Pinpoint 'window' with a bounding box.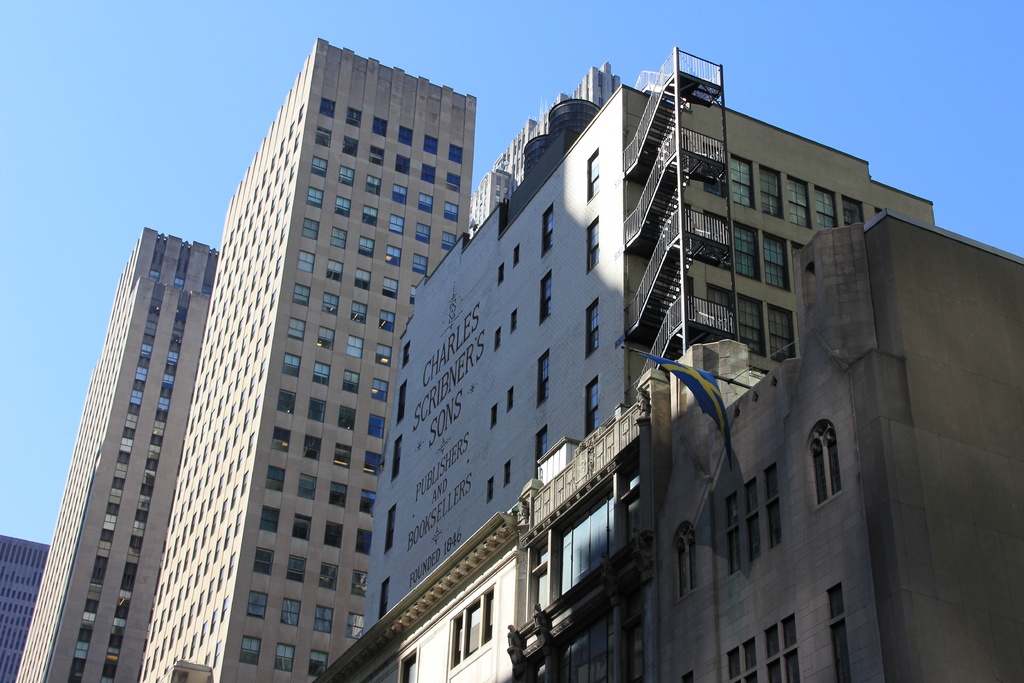
<box>329,403,358,436</box>.
